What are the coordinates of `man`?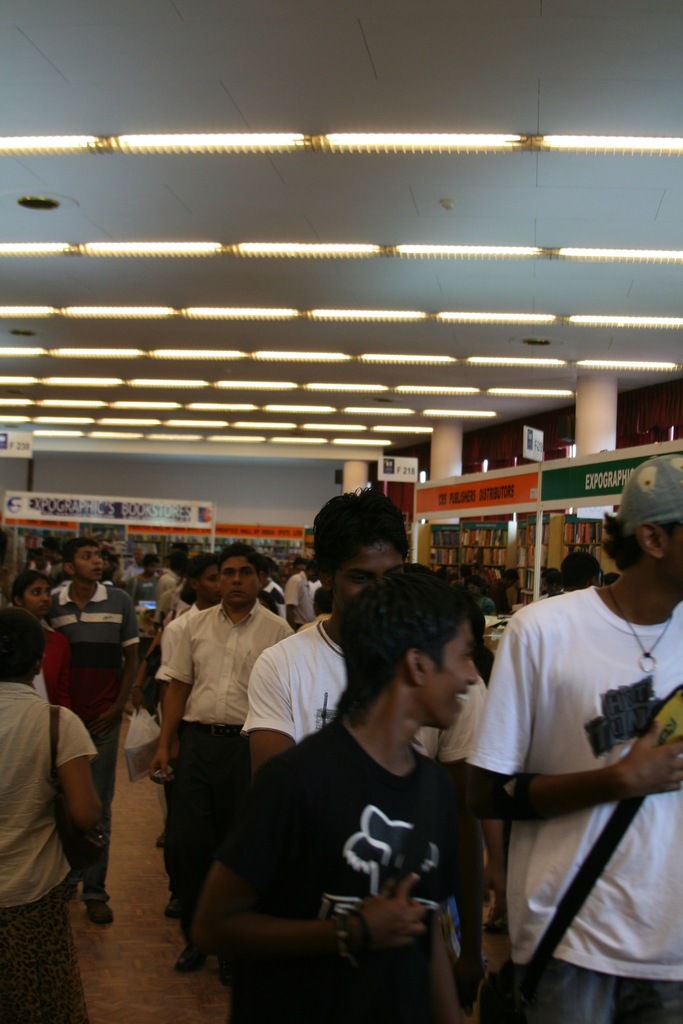
(left=155, top=540, right=302, bottom=981).
